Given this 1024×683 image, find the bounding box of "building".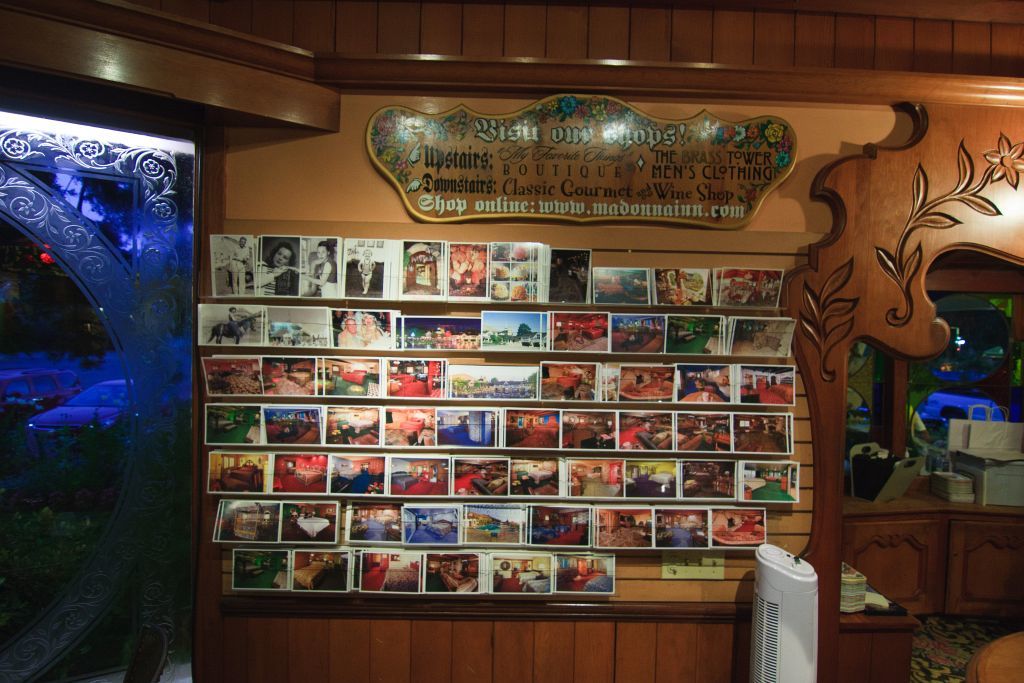
[left=0, top=0, right=1023, bottom=682].
